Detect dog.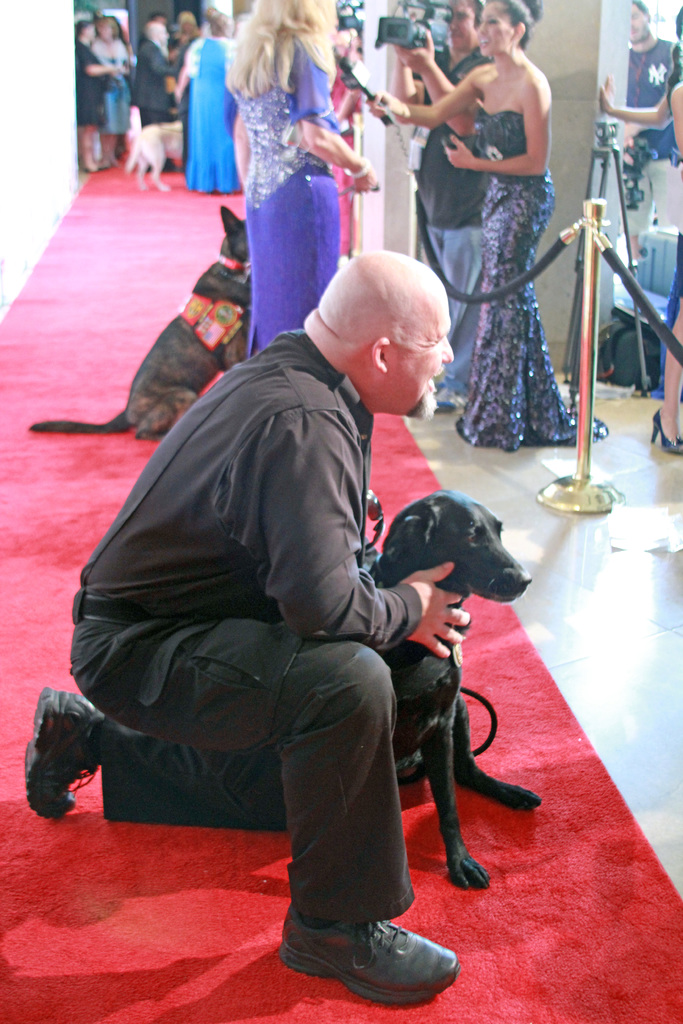
Detected at (363,493,543,892).
